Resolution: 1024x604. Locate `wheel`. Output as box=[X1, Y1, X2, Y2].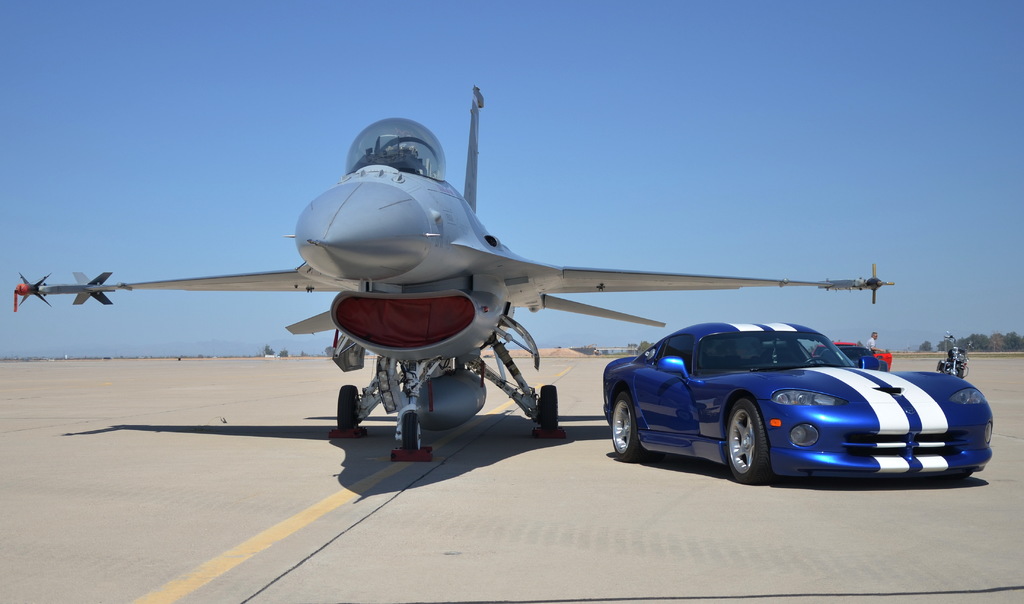
box=[400, 411, 419, 450].
